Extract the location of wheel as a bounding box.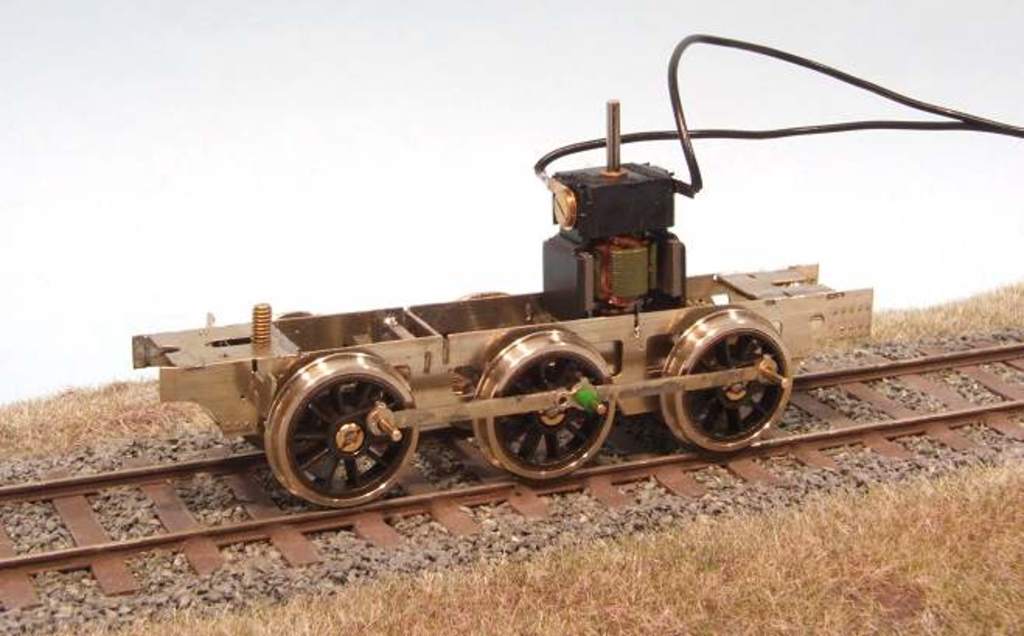
bbox(451, 289, 513, 431).
